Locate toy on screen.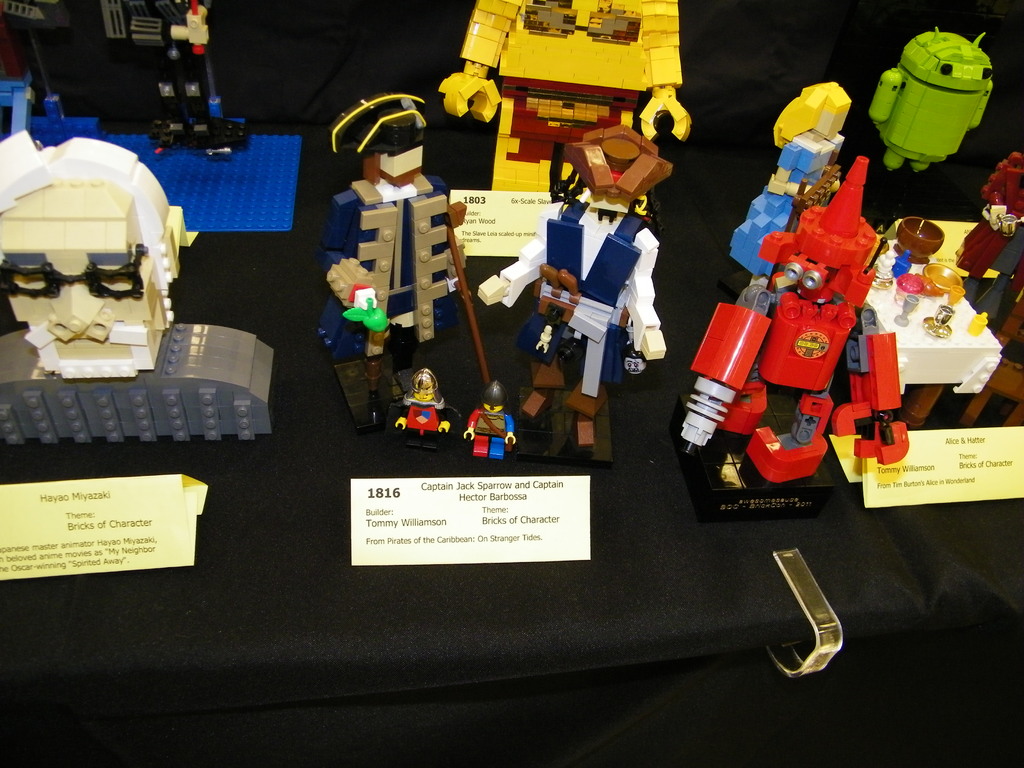
On screen at (463, 380, 520, 464).
